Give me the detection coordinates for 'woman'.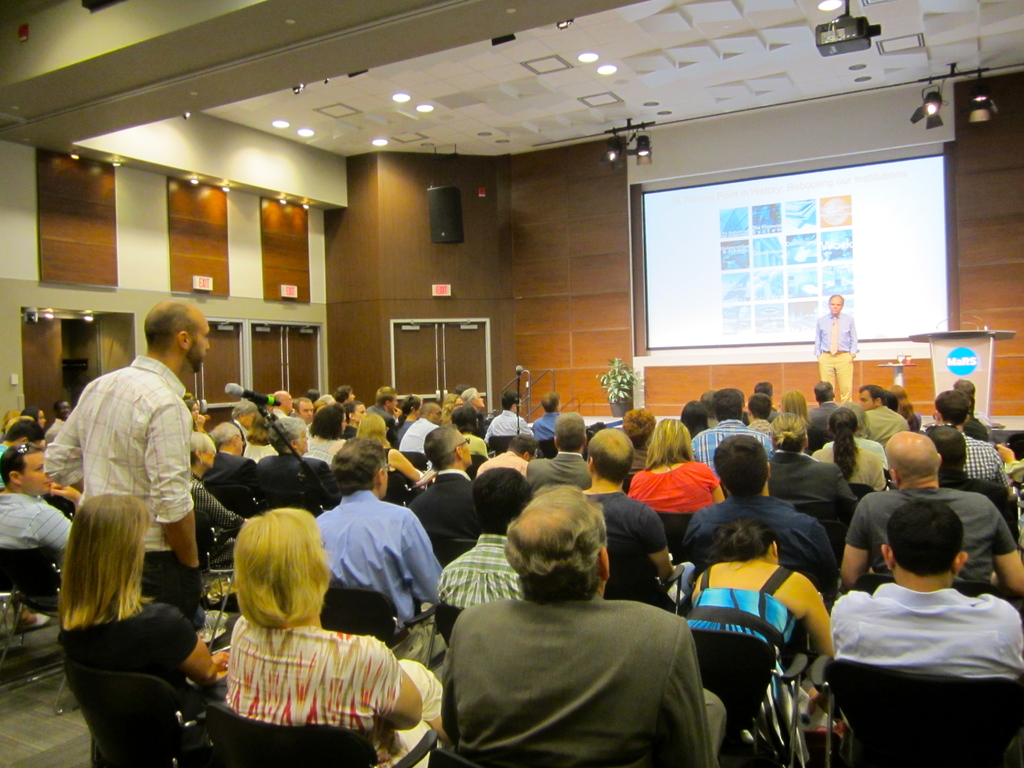
49/490/232/730.
